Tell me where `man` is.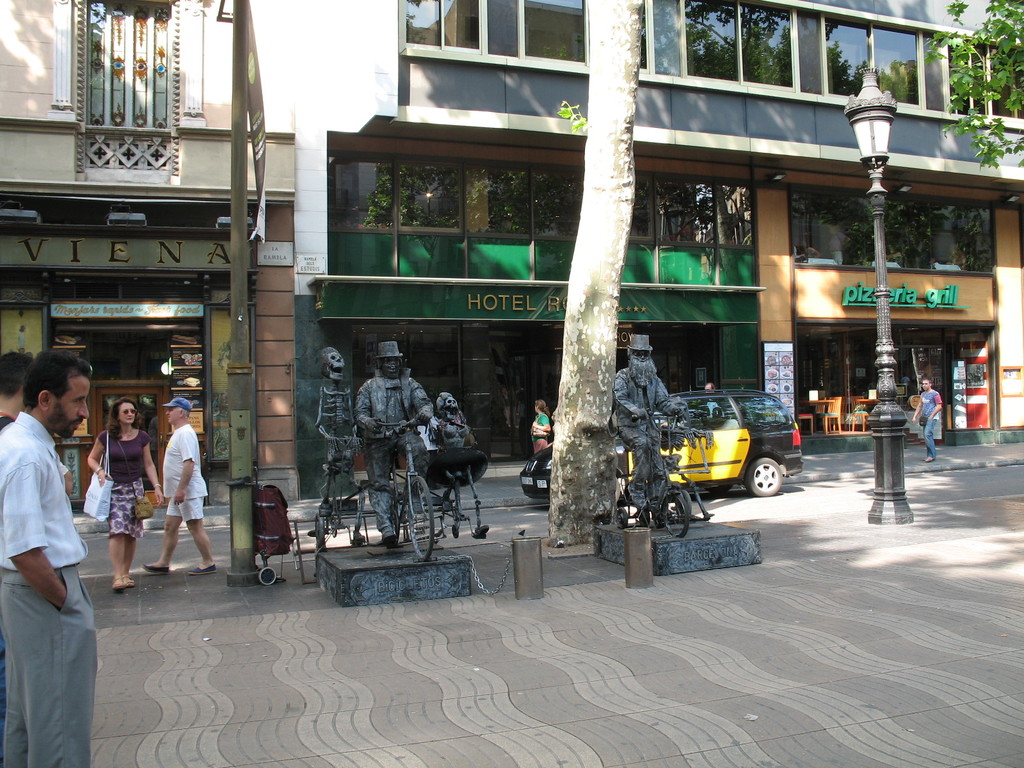
`man` is at Rect(913, 378, 943, 460).
